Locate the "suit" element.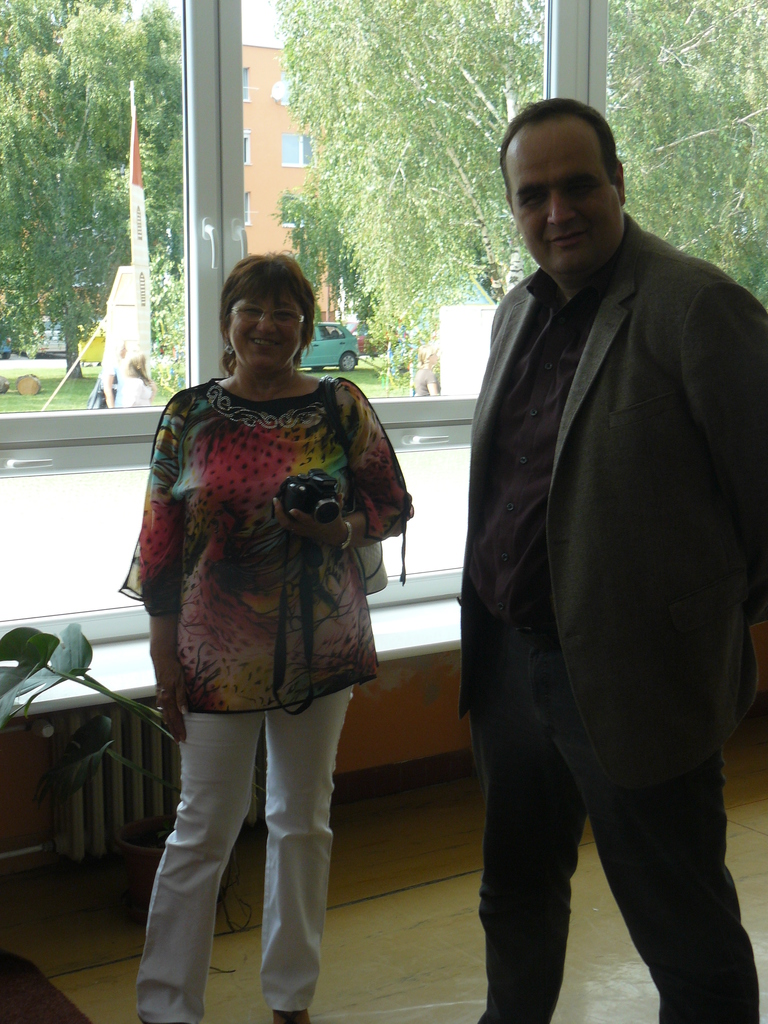
Element bbox: left=454, top=219, right=767, bottom=1023.
